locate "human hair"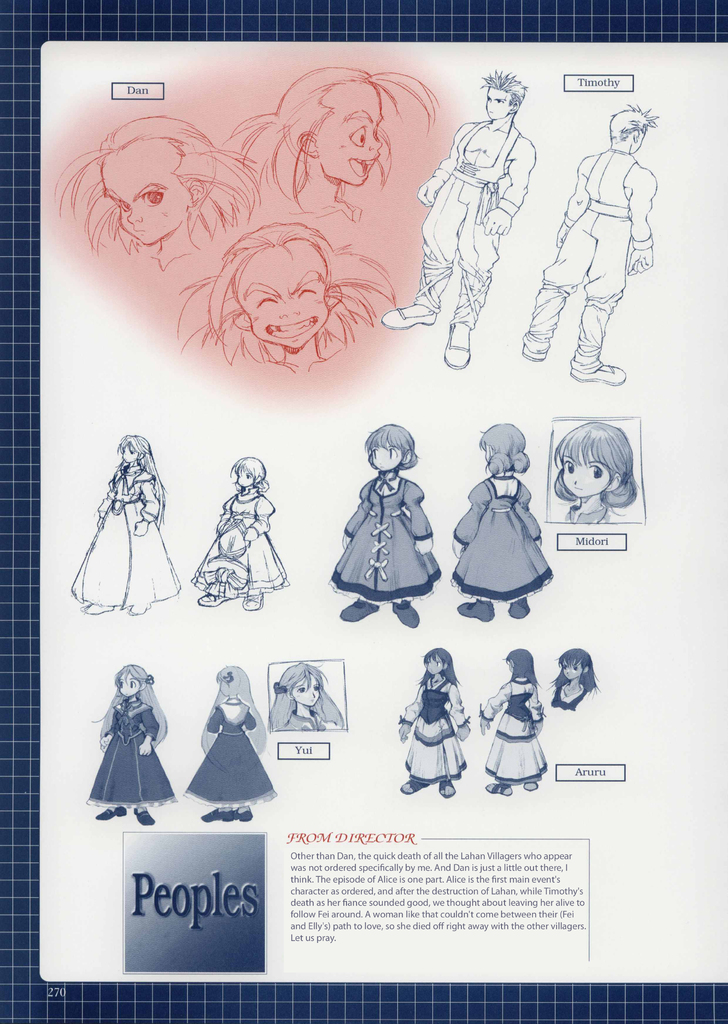
box(413, 643, 462, 688)
